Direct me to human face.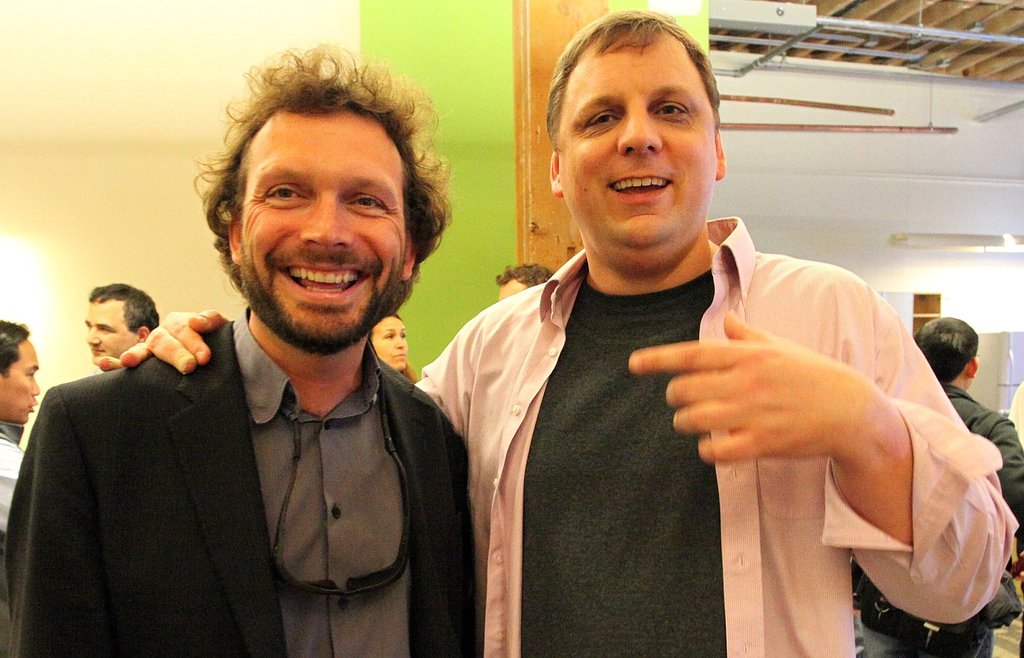
Direction: Rect(84, 307, 132, 368).
